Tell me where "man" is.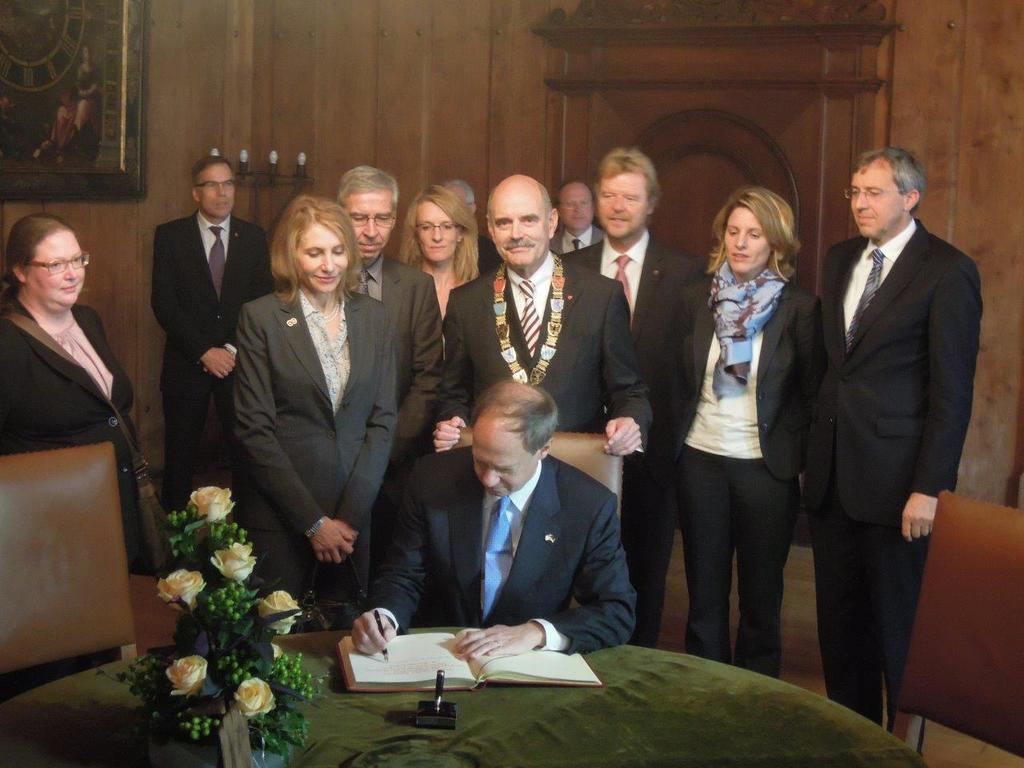
"man" is at x1=440 y1=178 x2=504 y2=276.
